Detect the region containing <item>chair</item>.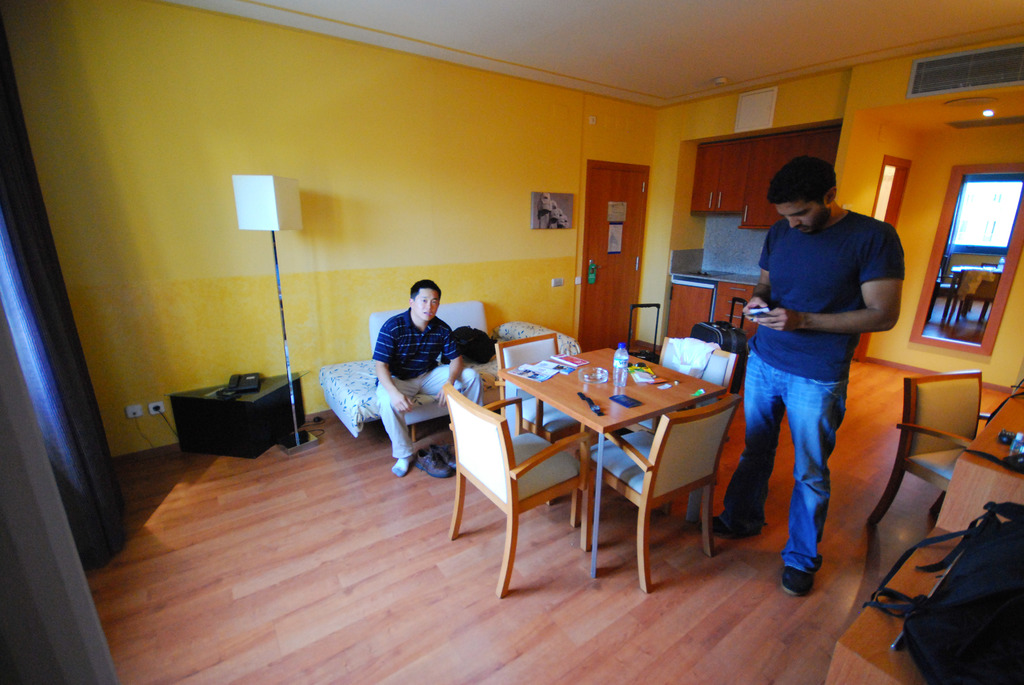
rect(930, 265, 963, 321).
